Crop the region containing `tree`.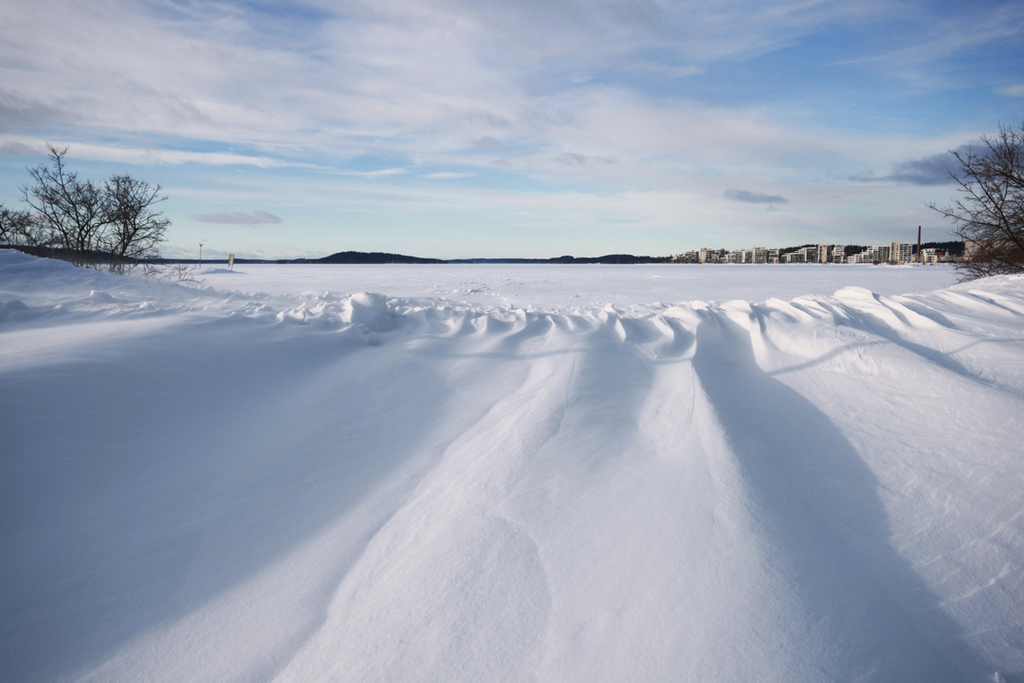
Crop region: bbox(924, 117, 1023, 283).
